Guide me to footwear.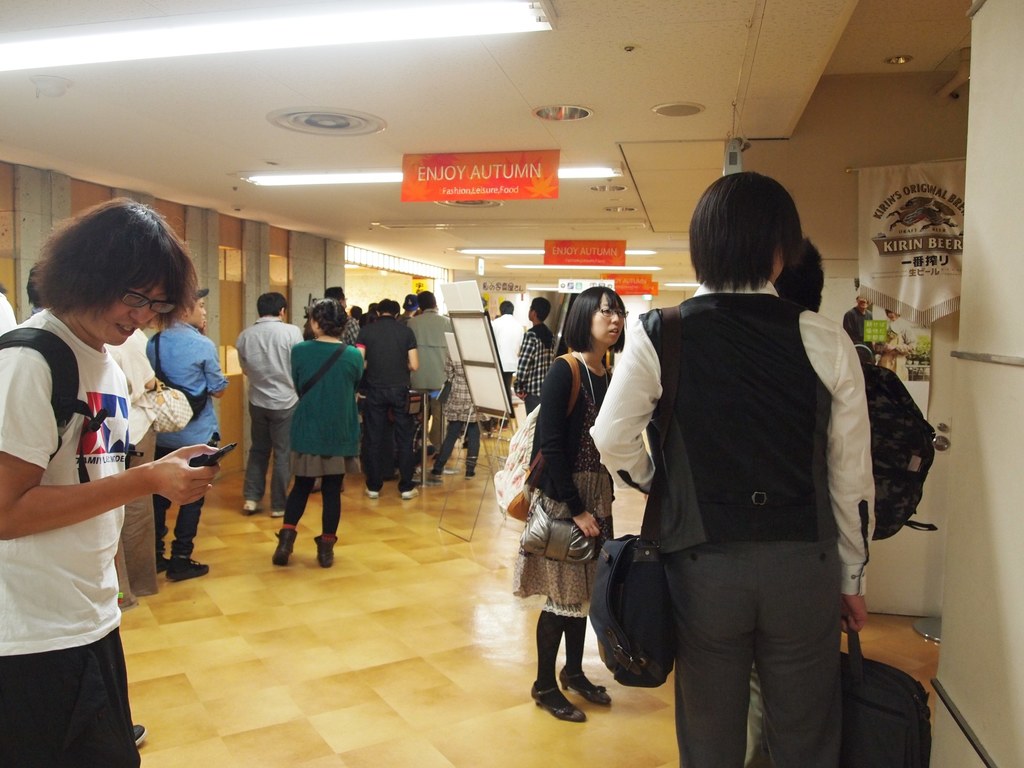
Guidance: BBox(460, 470, 474, 479).
